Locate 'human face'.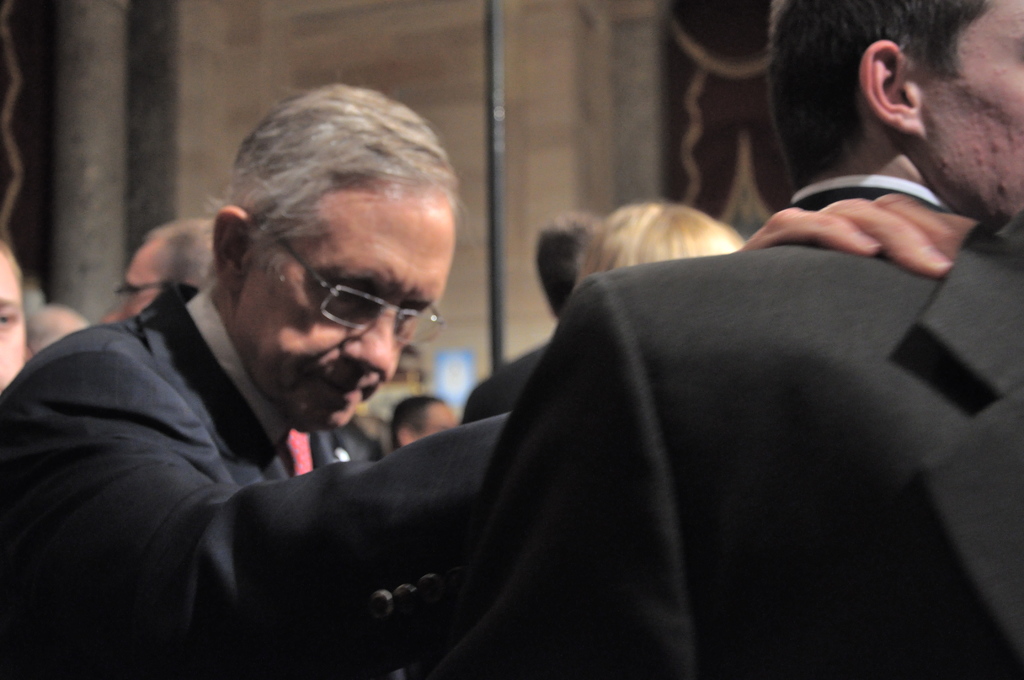
Bounding box: rect(0, 250, 26, 387).
